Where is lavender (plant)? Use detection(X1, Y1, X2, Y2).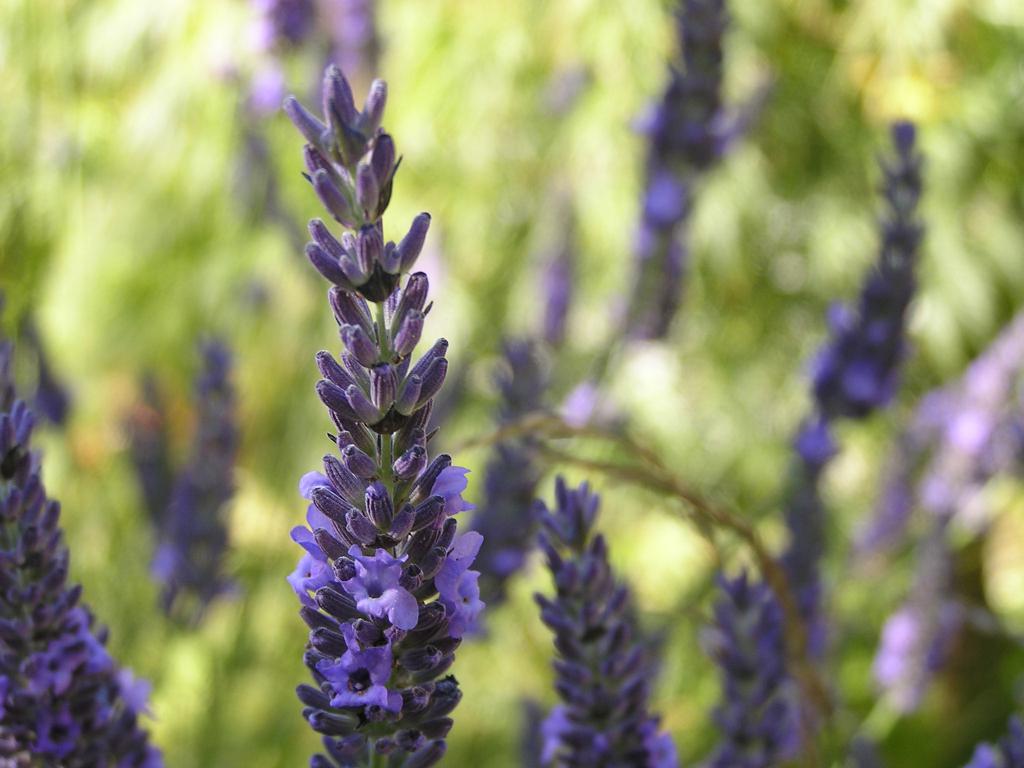
detection(0, 372, 173, 767).
